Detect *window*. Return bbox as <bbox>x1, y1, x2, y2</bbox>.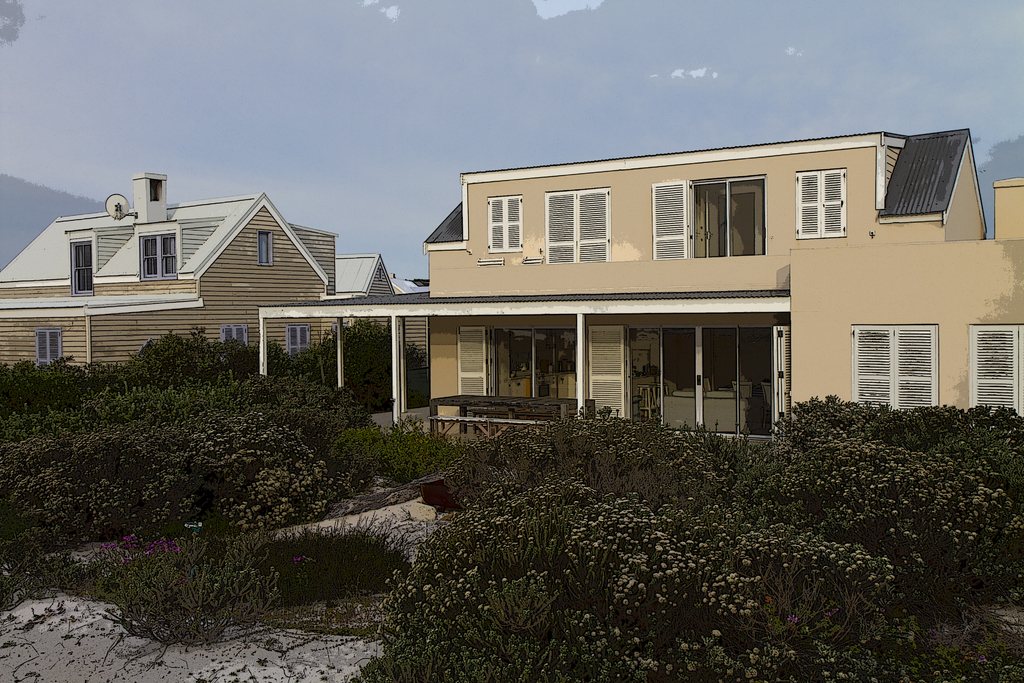
<bbox>36, 331, 61, 368</bbox>.
